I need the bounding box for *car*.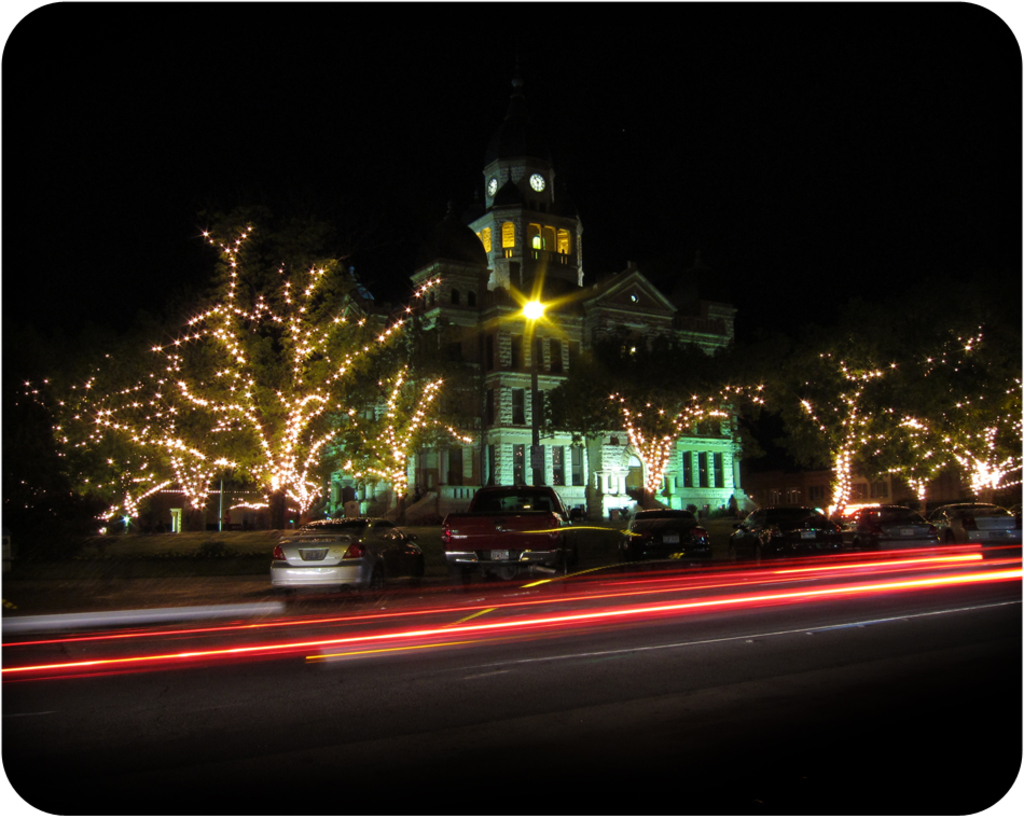
Here it is: 619/509/705/568.
